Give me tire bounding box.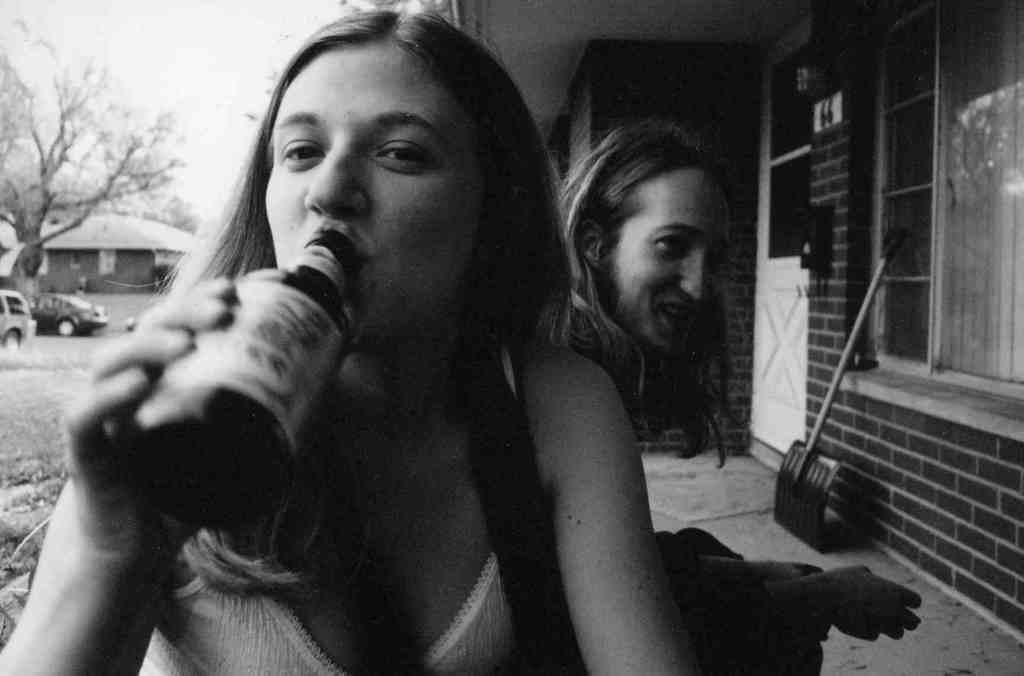
{"x1": 56, "y1": 317, "x2": 76, "y2": 333}.
